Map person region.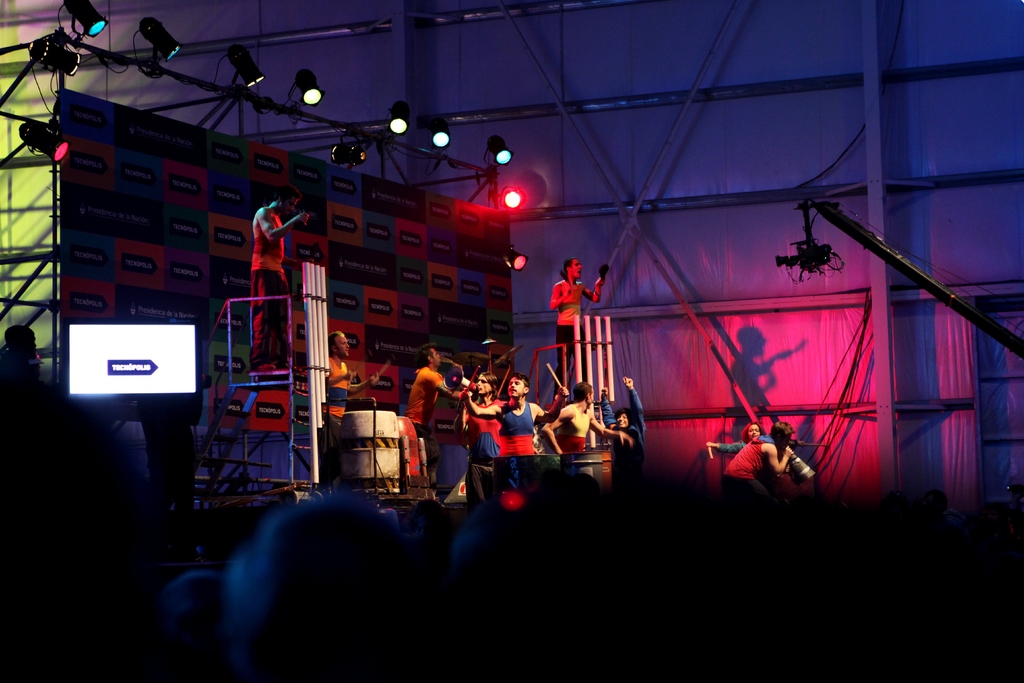
Mapped to l=547, t=385, r=634, b=450.
